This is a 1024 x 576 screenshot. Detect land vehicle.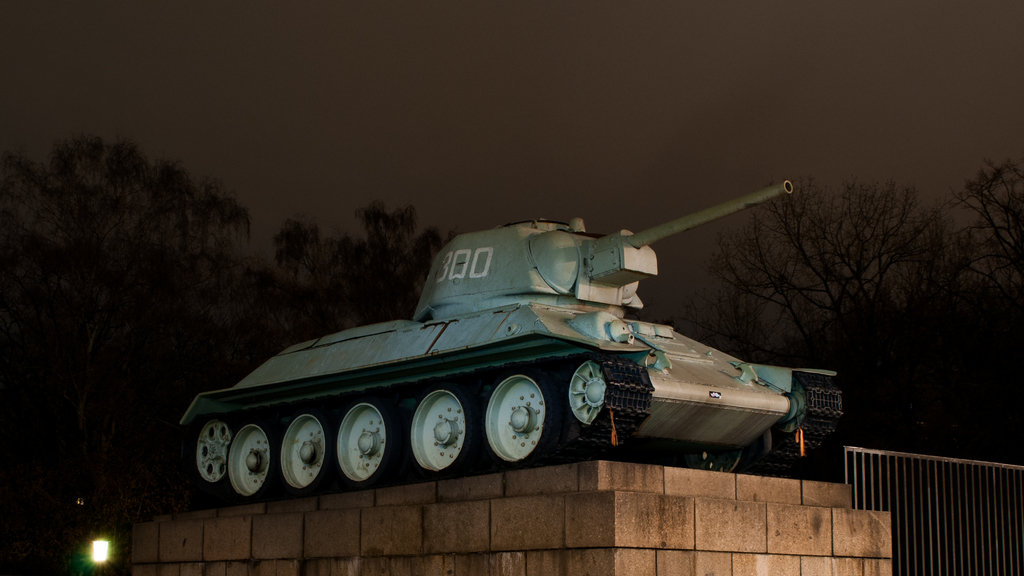
(135,185,838,531).
